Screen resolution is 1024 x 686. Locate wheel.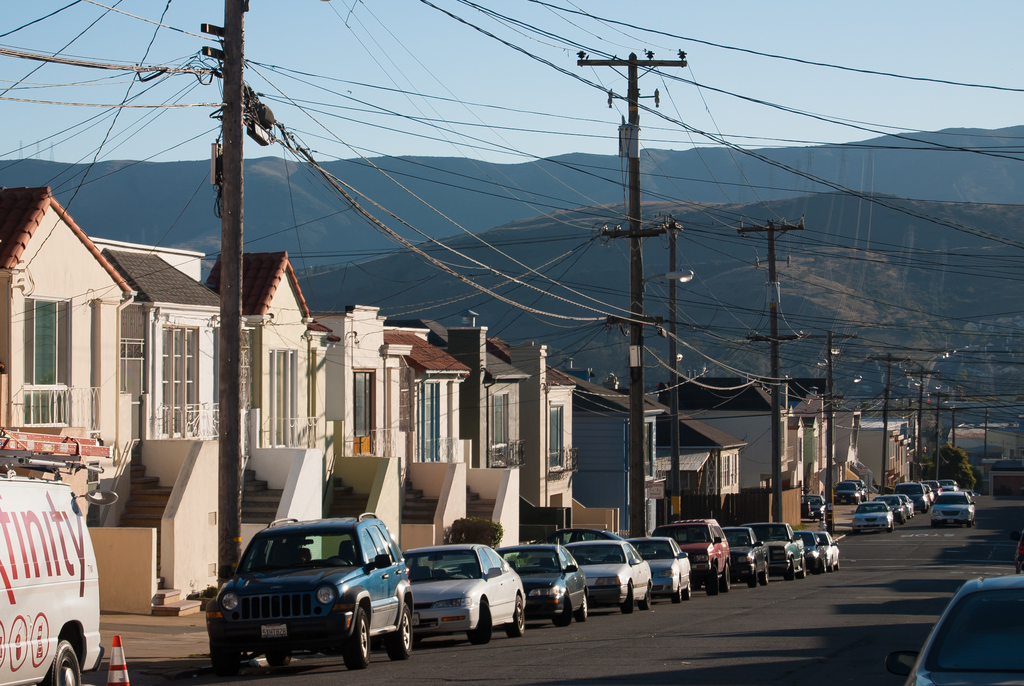
l=682, t=578, r=694, b=604.
